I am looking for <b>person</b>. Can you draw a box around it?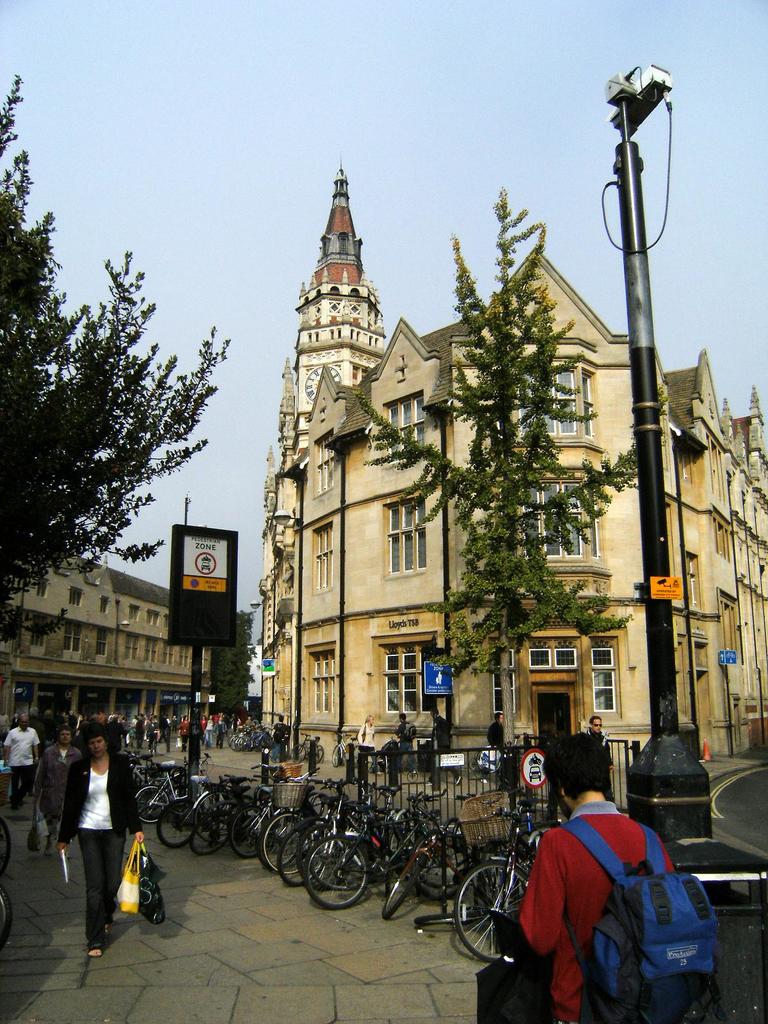
Sure, the bounding box is 593/715/616/804.
